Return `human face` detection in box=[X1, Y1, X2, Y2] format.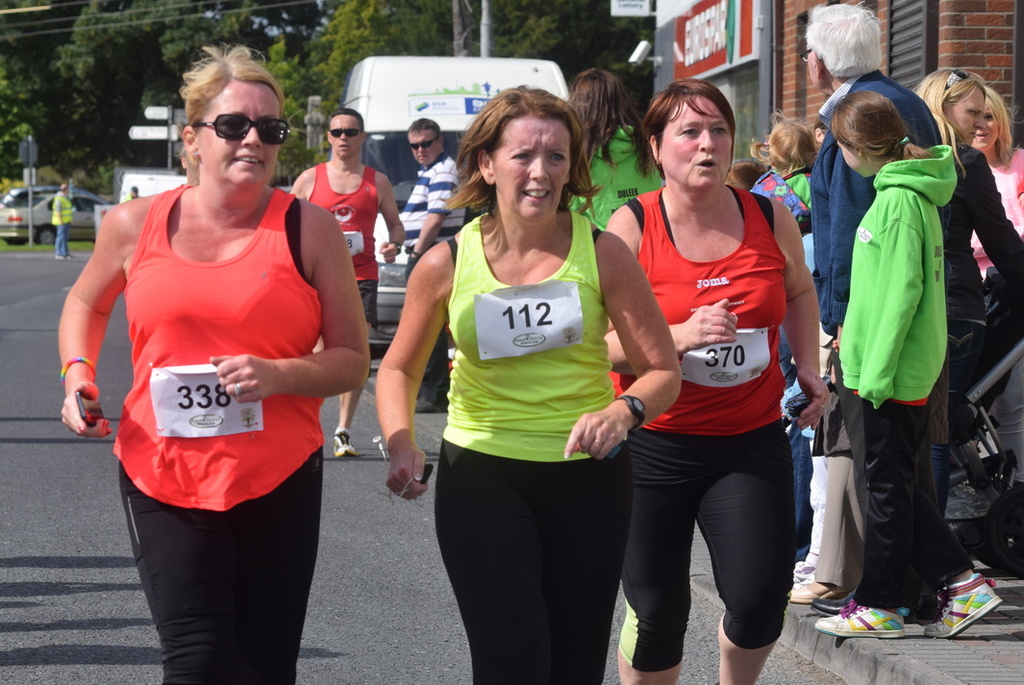
box=[323, 116, 364, 159].
